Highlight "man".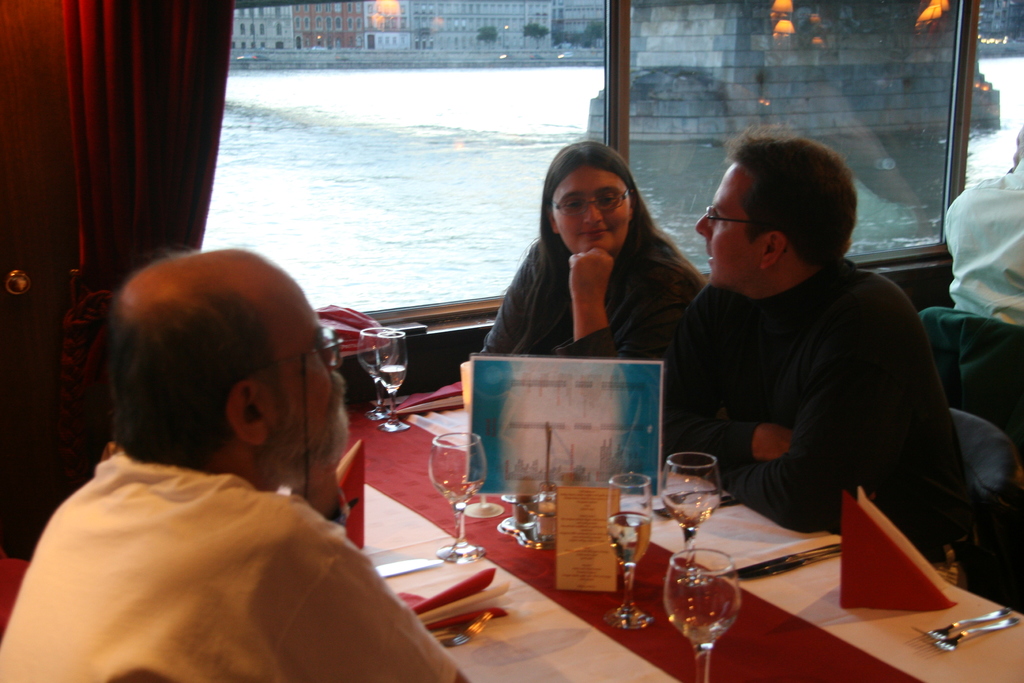
Highlighted region: locate(637, 133, 988, 569).
